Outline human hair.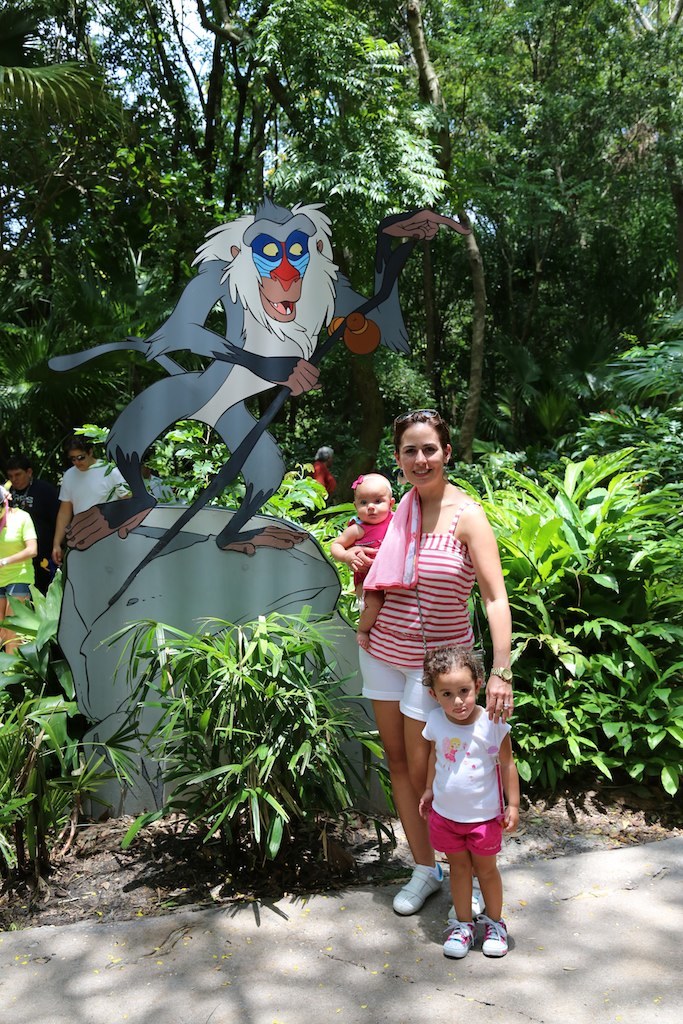
Outline: crop(315, 441, 334, 469).
